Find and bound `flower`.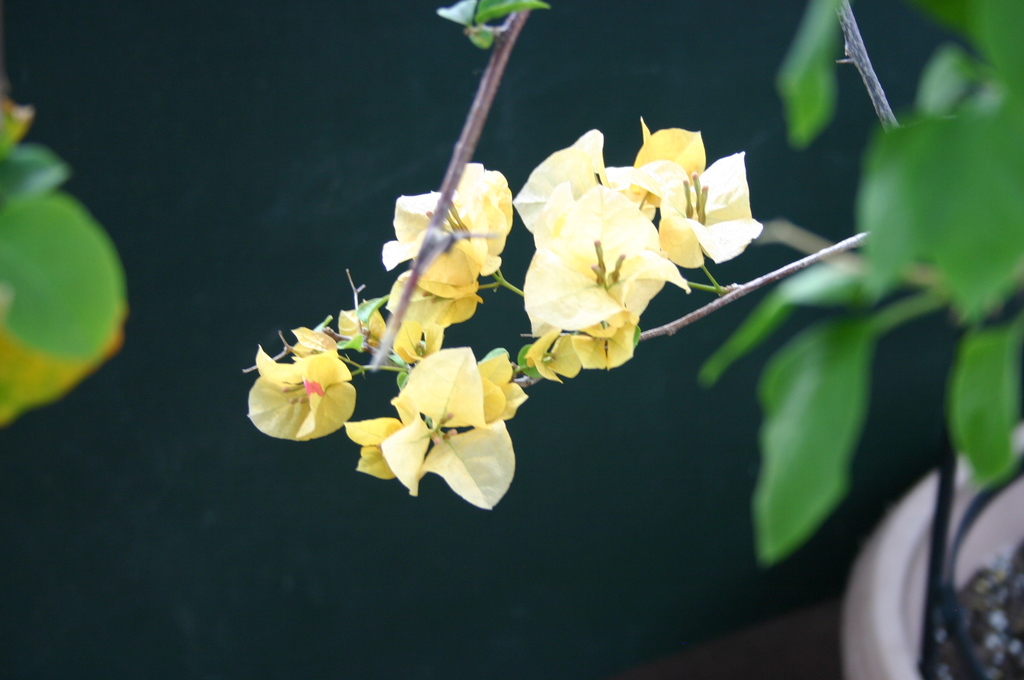
Bound: <region>244, 309, 366, 457</region>.
